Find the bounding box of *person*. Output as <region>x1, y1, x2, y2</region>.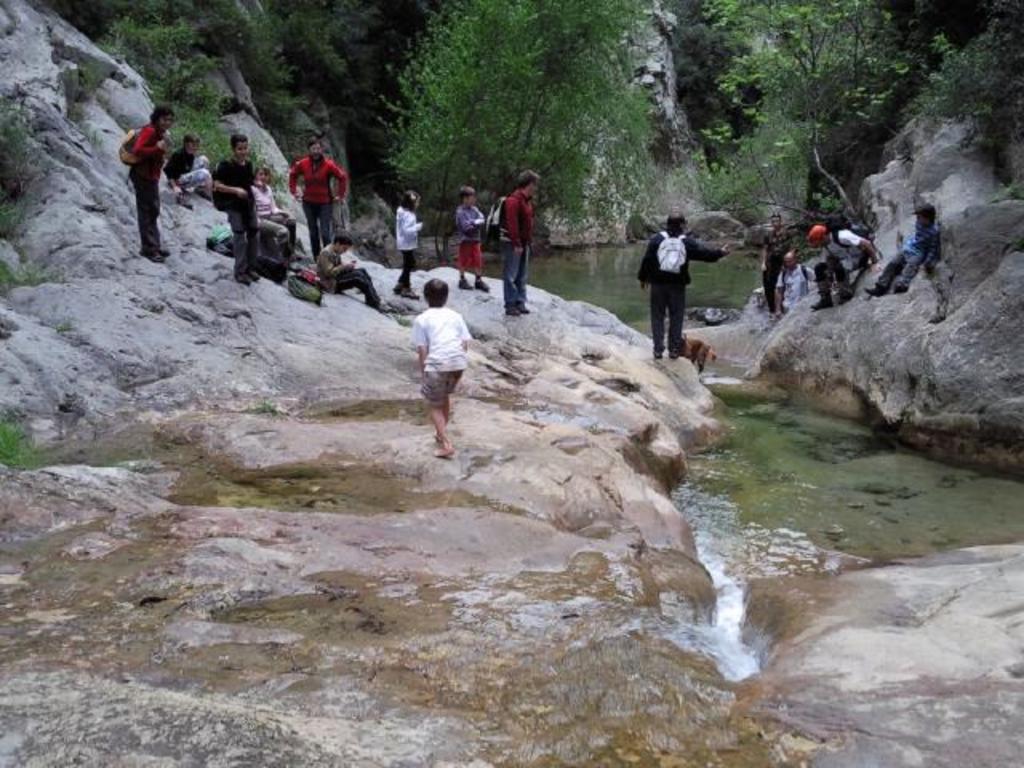
<region>776, 251, 818, 315</region>.
